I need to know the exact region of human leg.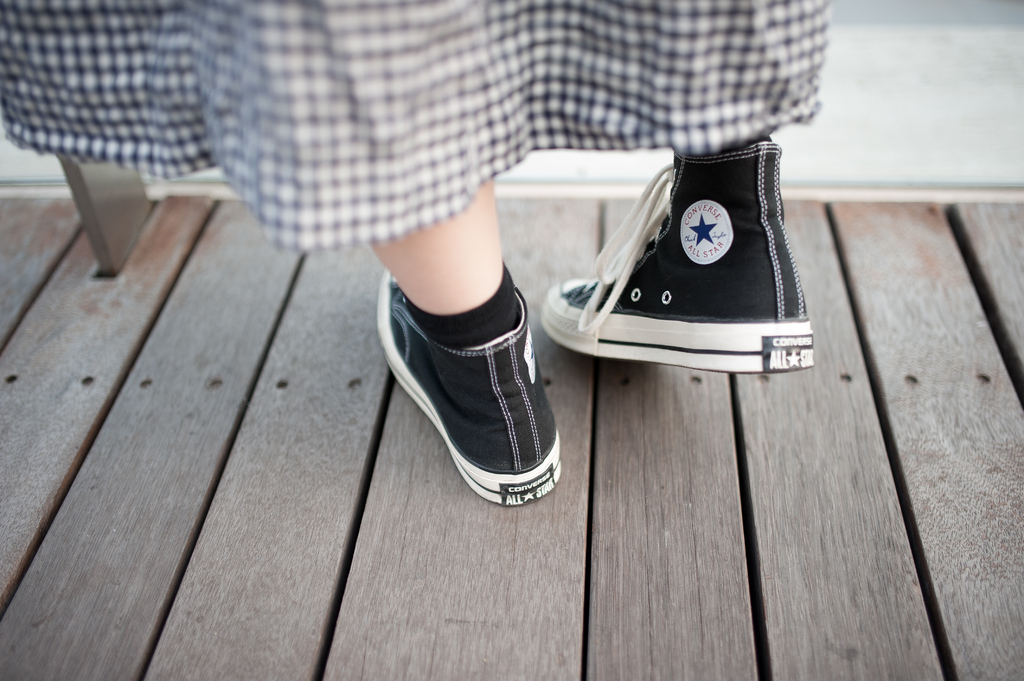
Region: bbox=(372, 172, 561, 504).
